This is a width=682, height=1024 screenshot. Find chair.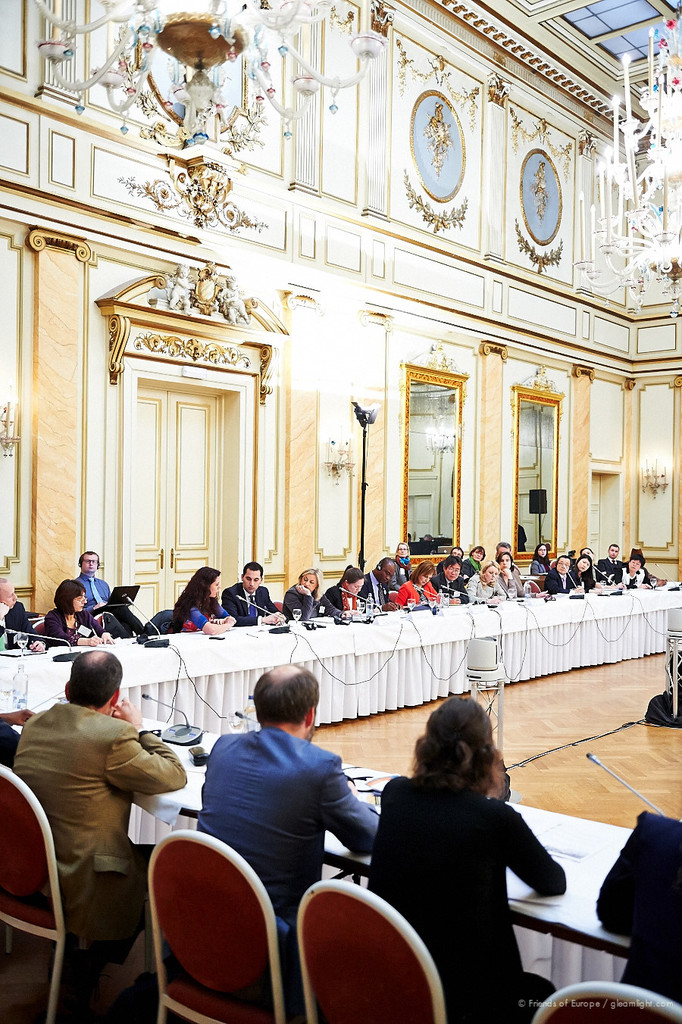
Bounding box: 291,882,458,1023.
